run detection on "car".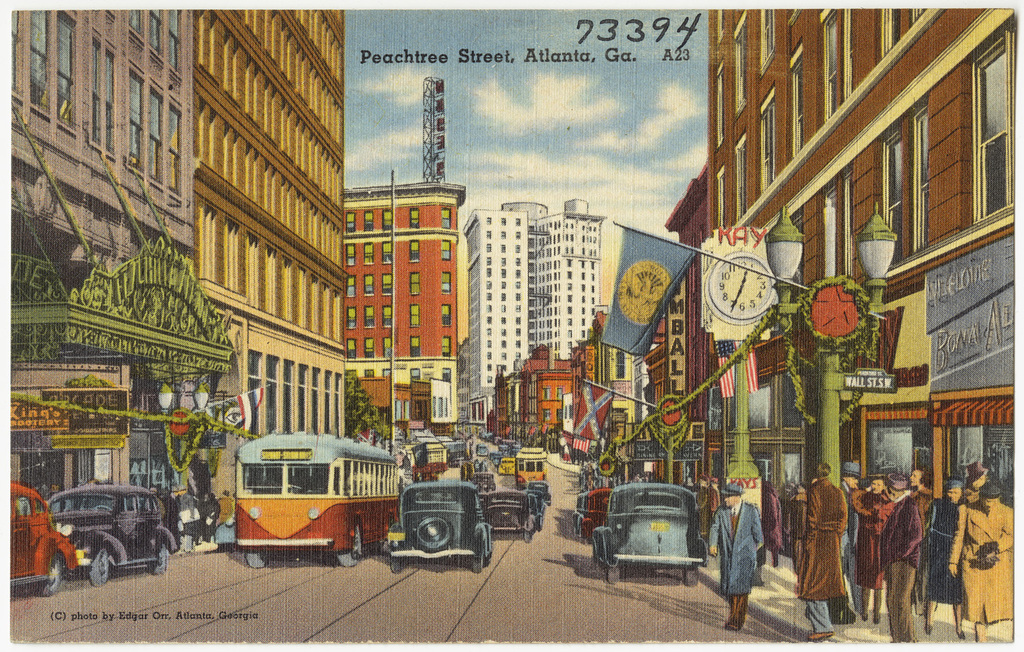
Result: 391,483,494,568.
